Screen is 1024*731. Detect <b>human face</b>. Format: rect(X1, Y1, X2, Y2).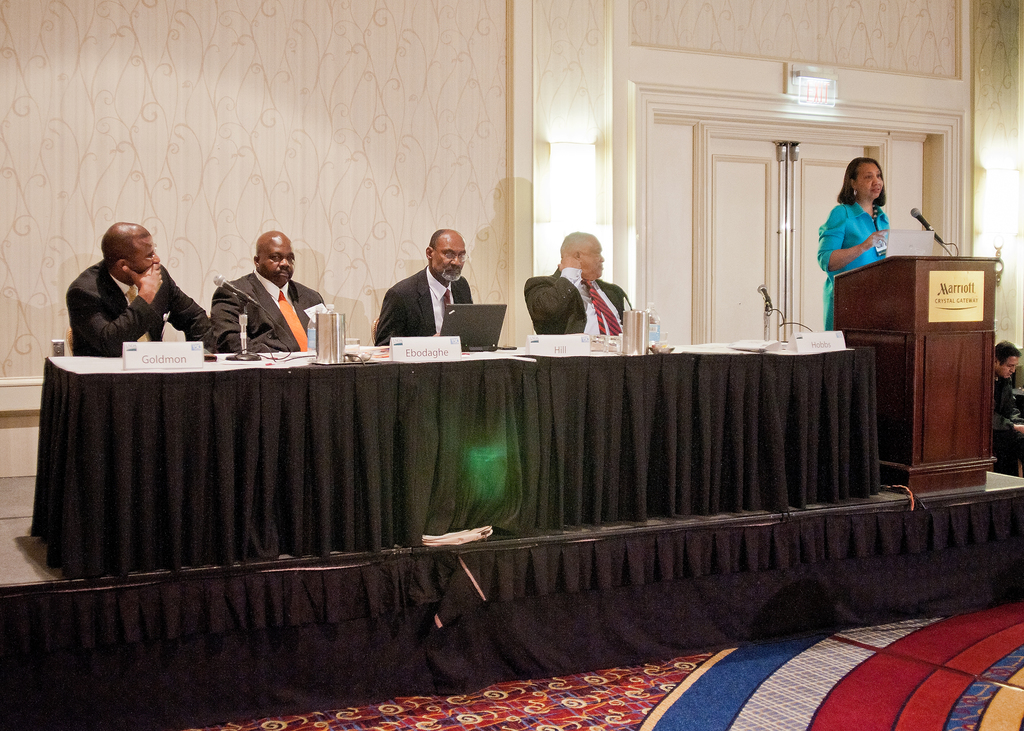
rect(259, 236, 294, 284).
